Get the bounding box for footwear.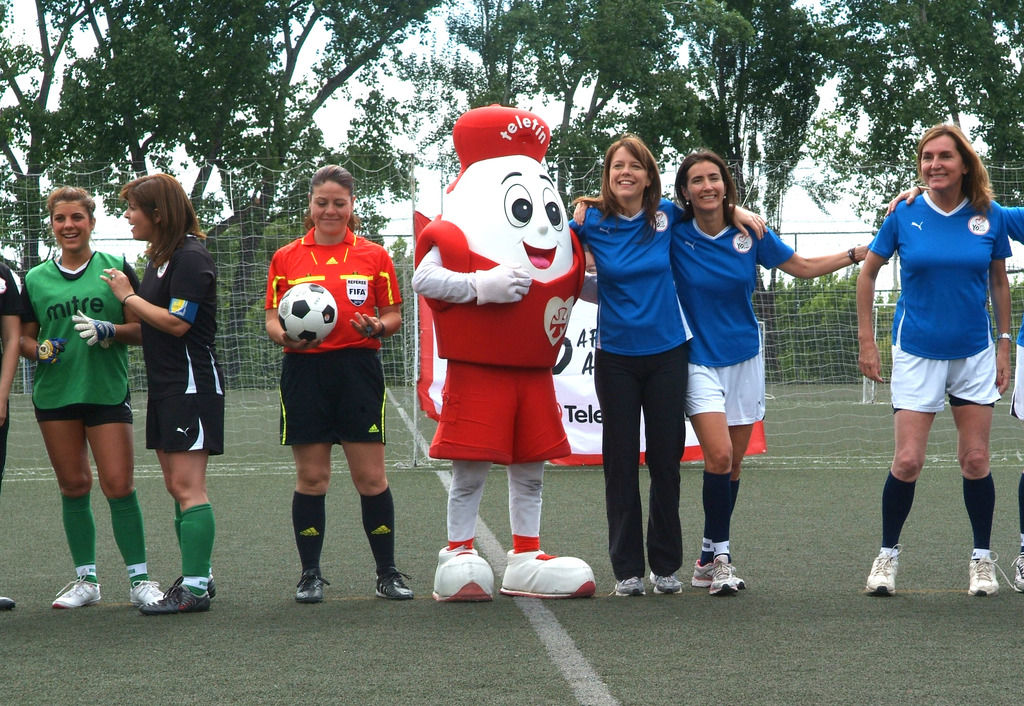
(x1=207, y1=577, x2=216, y2=597).
